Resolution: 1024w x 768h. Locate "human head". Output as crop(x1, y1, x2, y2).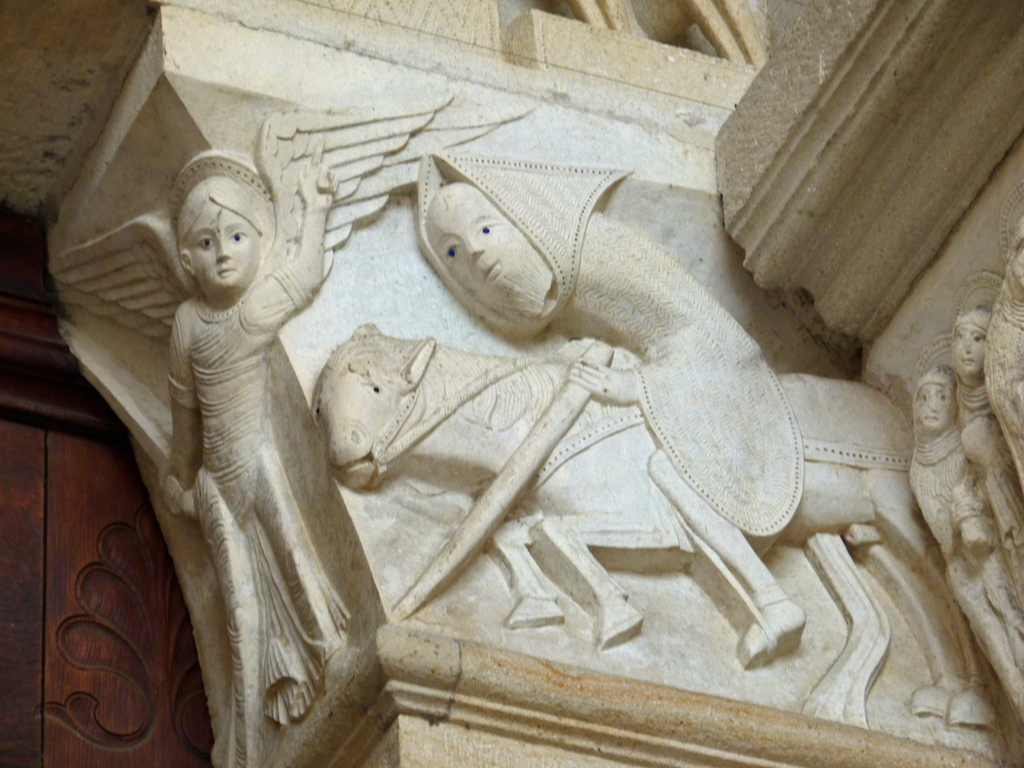
crop(180, 179, 262, 296).
